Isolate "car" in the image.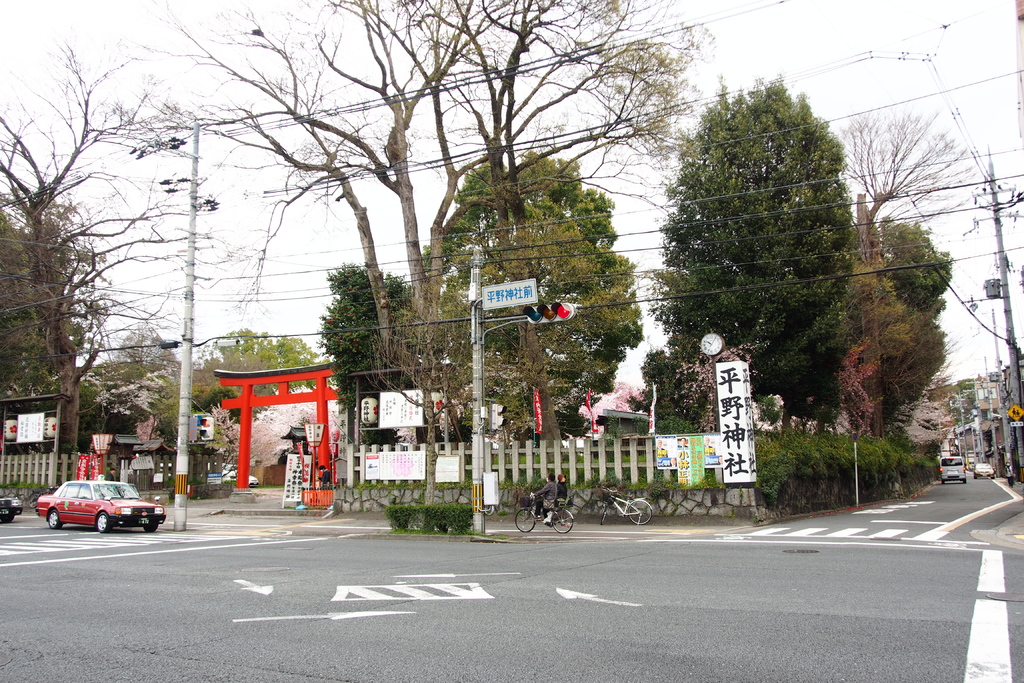
Isolated region: 973/461/999/481.
